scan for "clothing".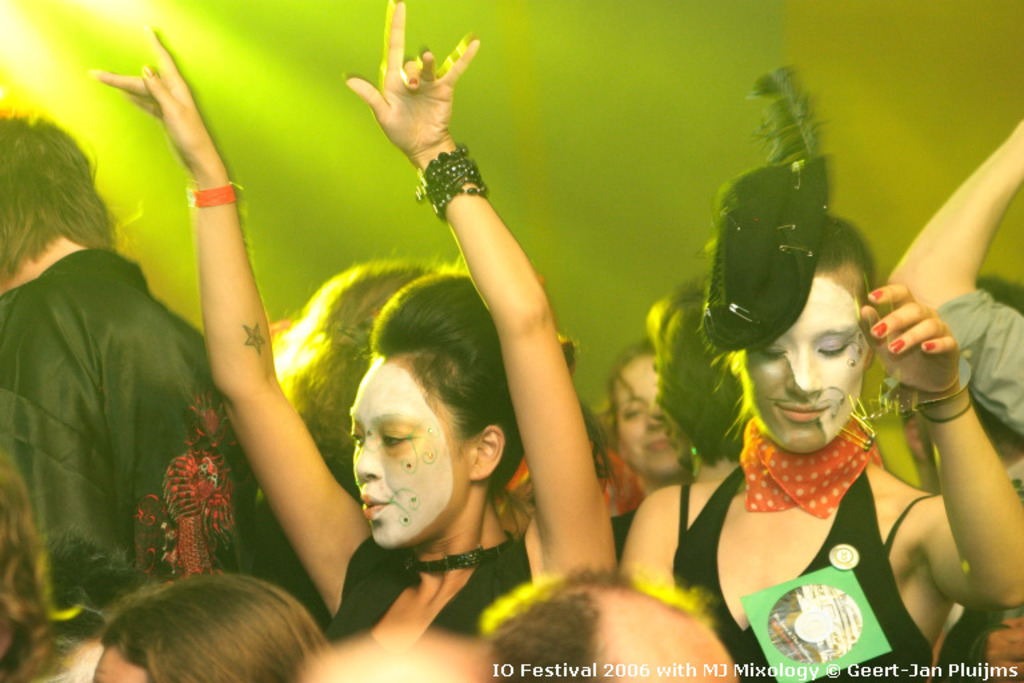
Scan result: bbox(927, 291, 1023, 434).
